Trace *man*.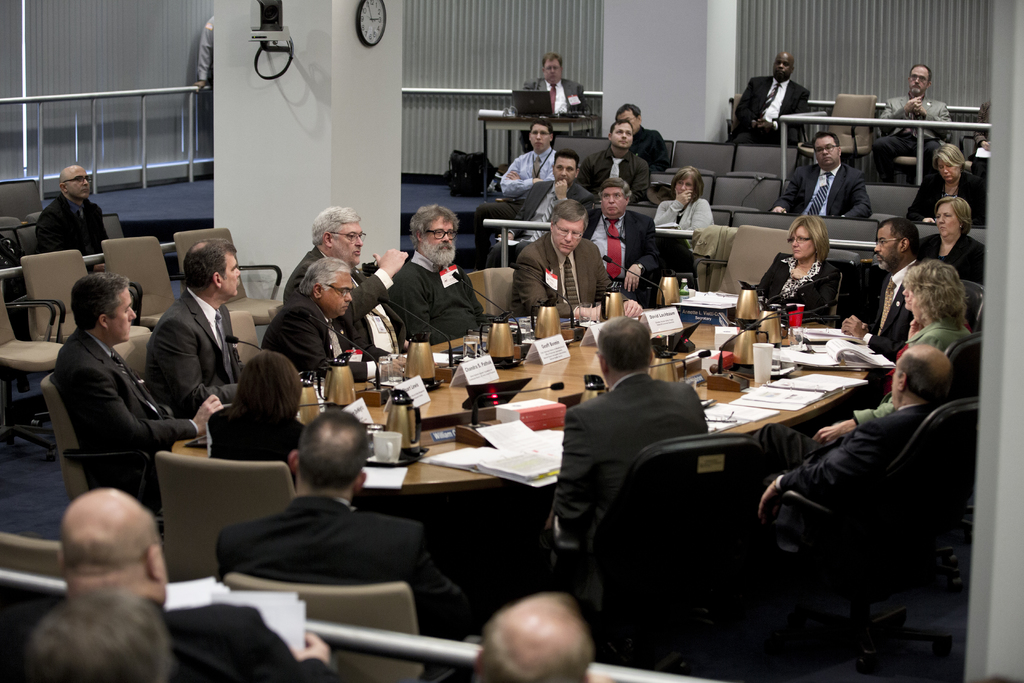
Traced to [left=42, top=267, right=225, bottom=506].
